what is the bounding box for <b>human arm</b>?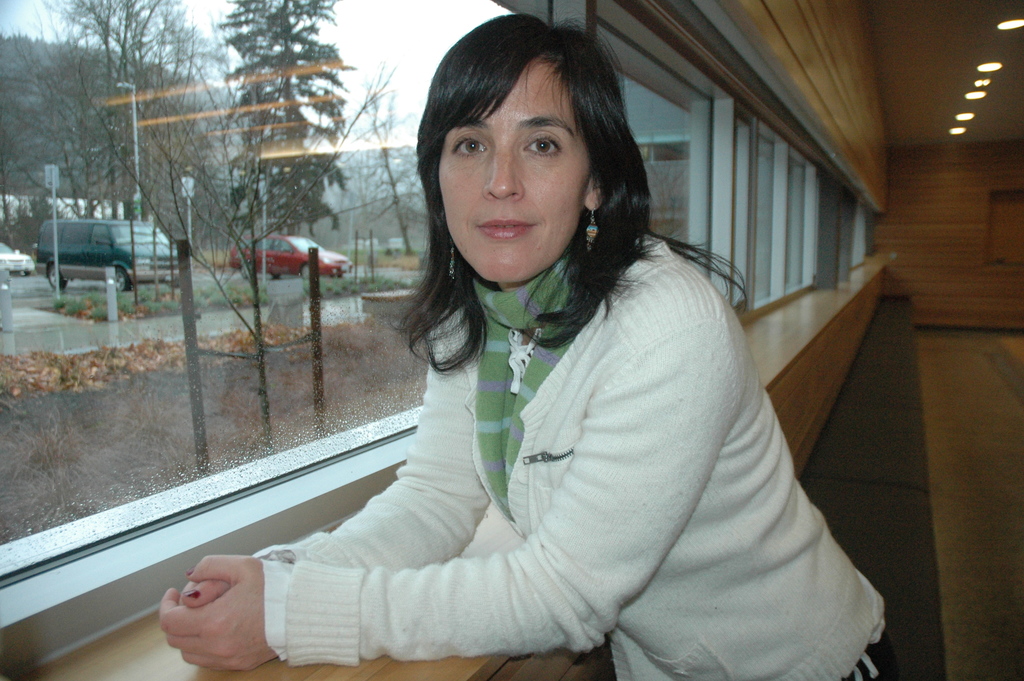
region(185, 334, 495, 597).
